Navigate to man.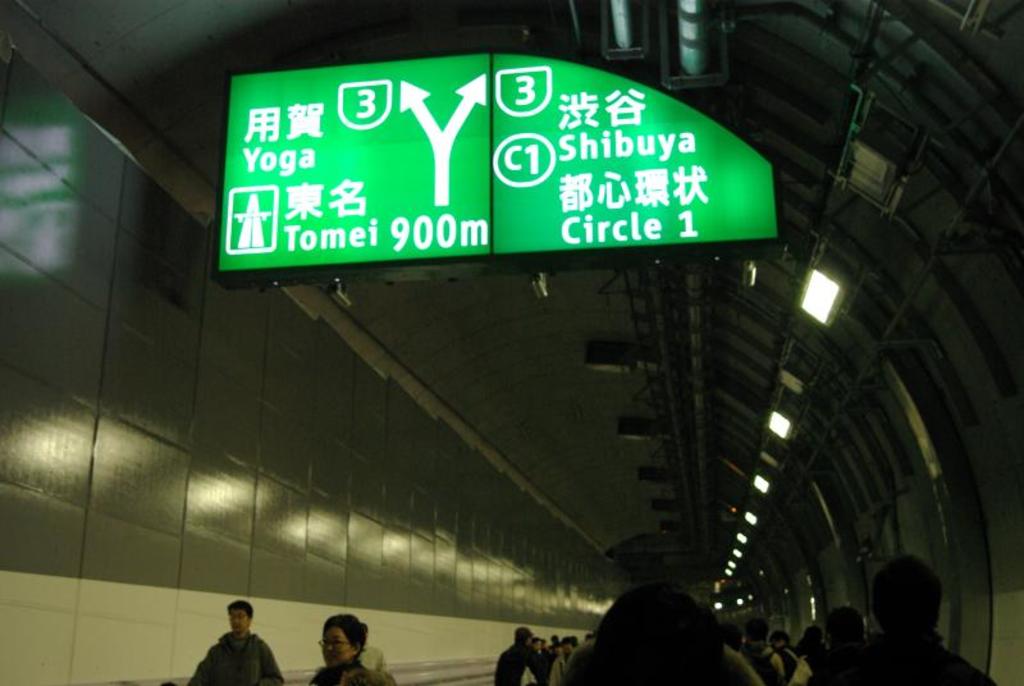
Navigation target: bbox=[189, 599, 280, 685].
